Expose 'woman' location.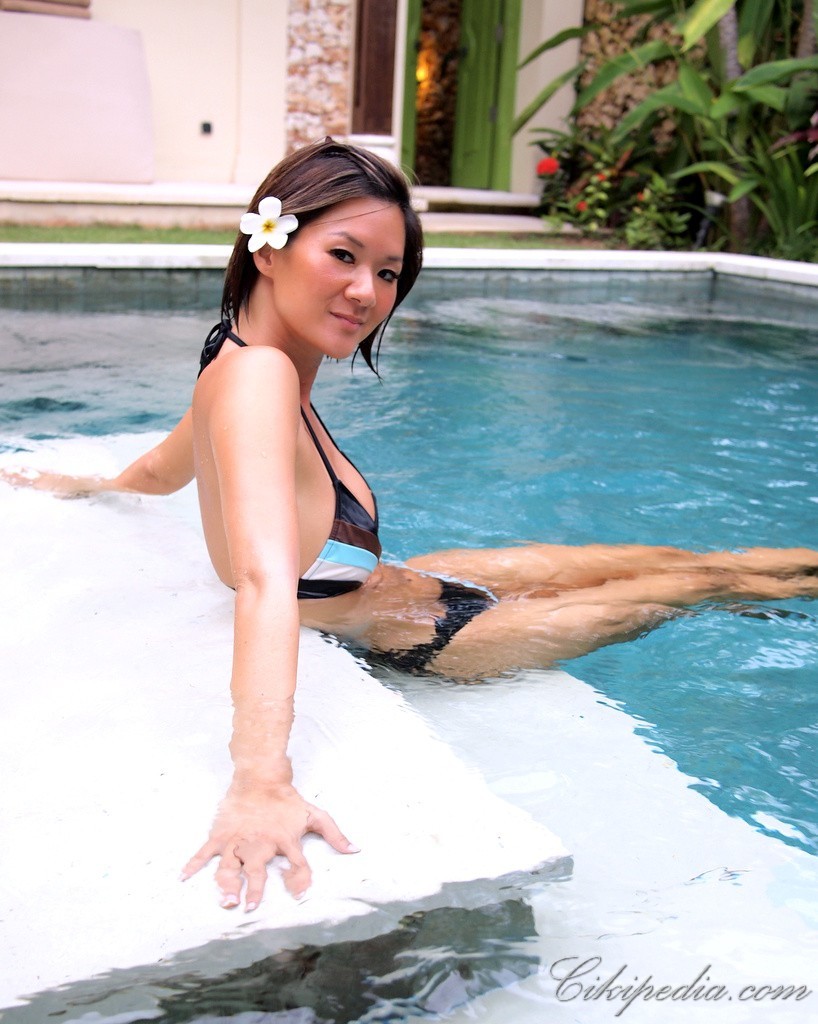
Exposed at {"left": 2, "top": 141, "right": 817, "bottom": 910}.
